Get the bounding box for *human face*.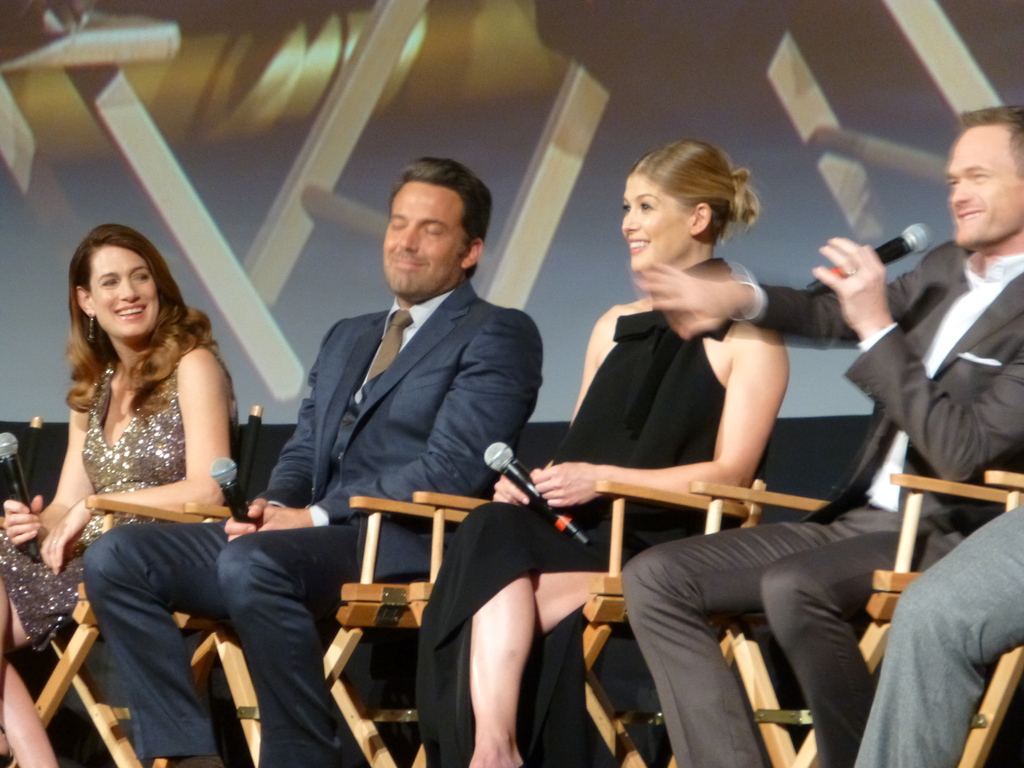
bbox(948, 138, 1023, 249).
